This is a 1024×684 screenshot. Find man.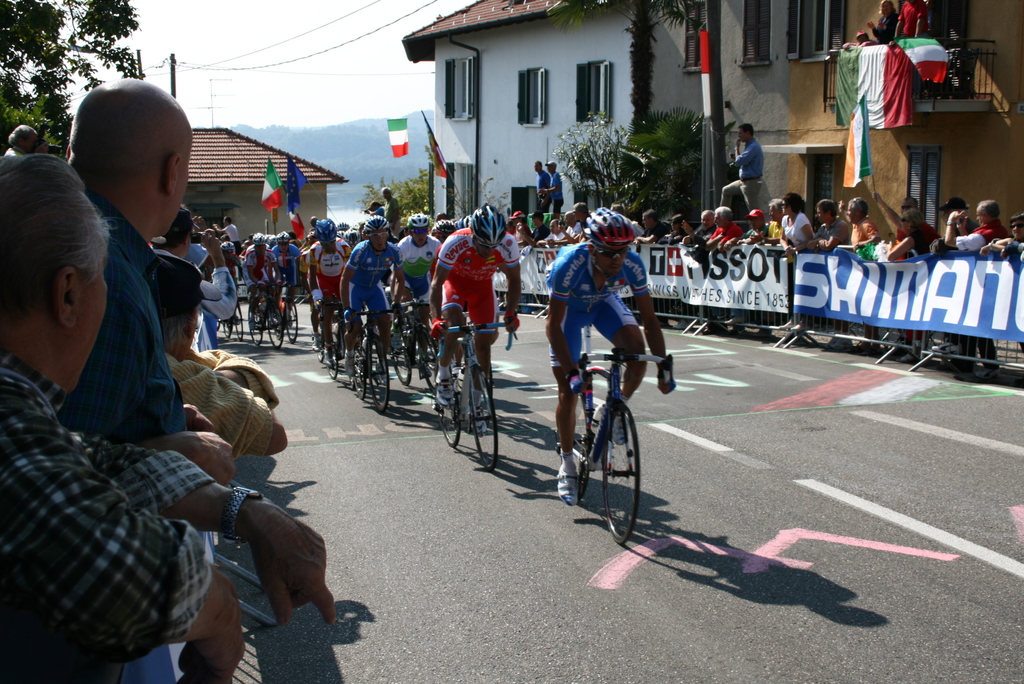
Bounding box: left=337, top=213, right=406, bottom=379.
